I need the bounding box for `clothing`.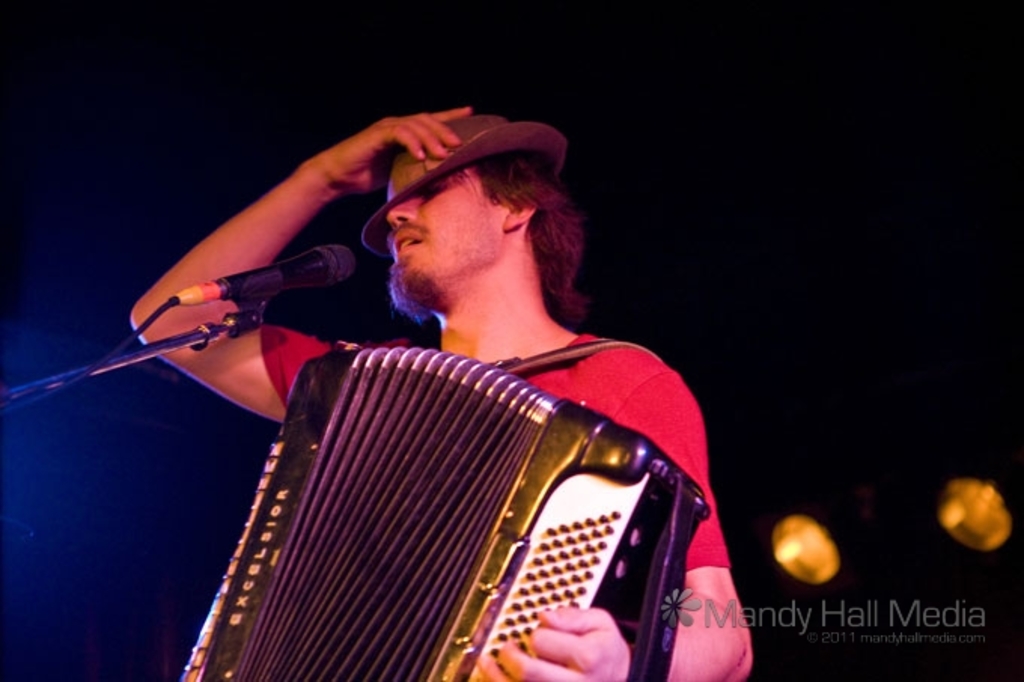
Here it is: pyautogui.locateOnScreen(256, 321, 730, 571).
